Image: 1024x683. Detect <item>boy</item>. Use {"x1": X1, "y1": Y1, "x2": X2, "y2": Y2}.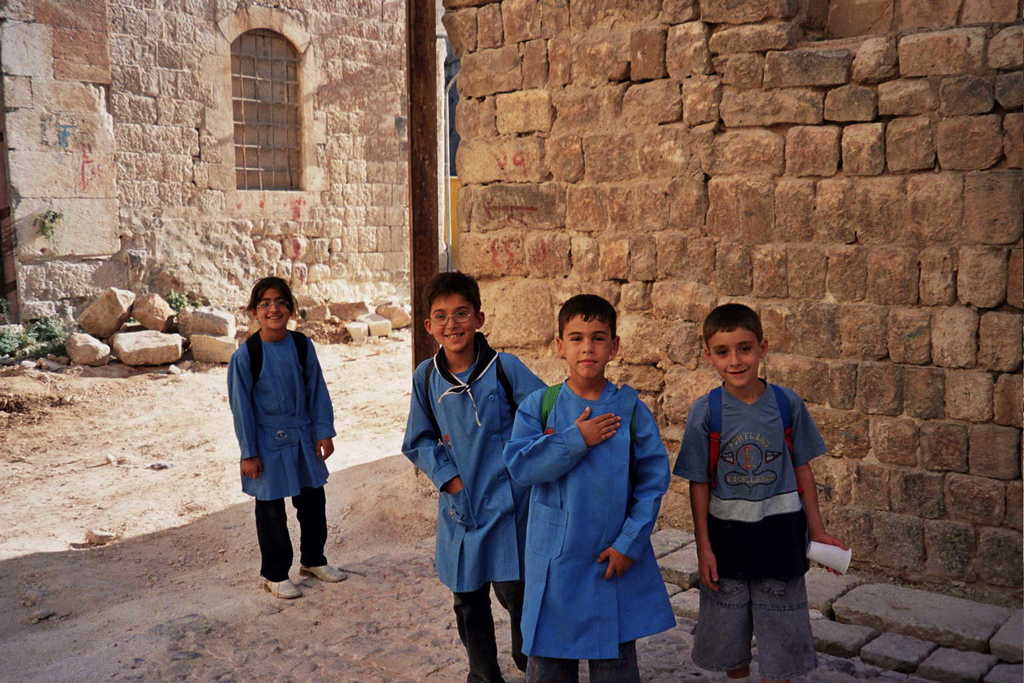
{"x1": 504, "y1": 295, "x2": 680, "y2": 682}.
